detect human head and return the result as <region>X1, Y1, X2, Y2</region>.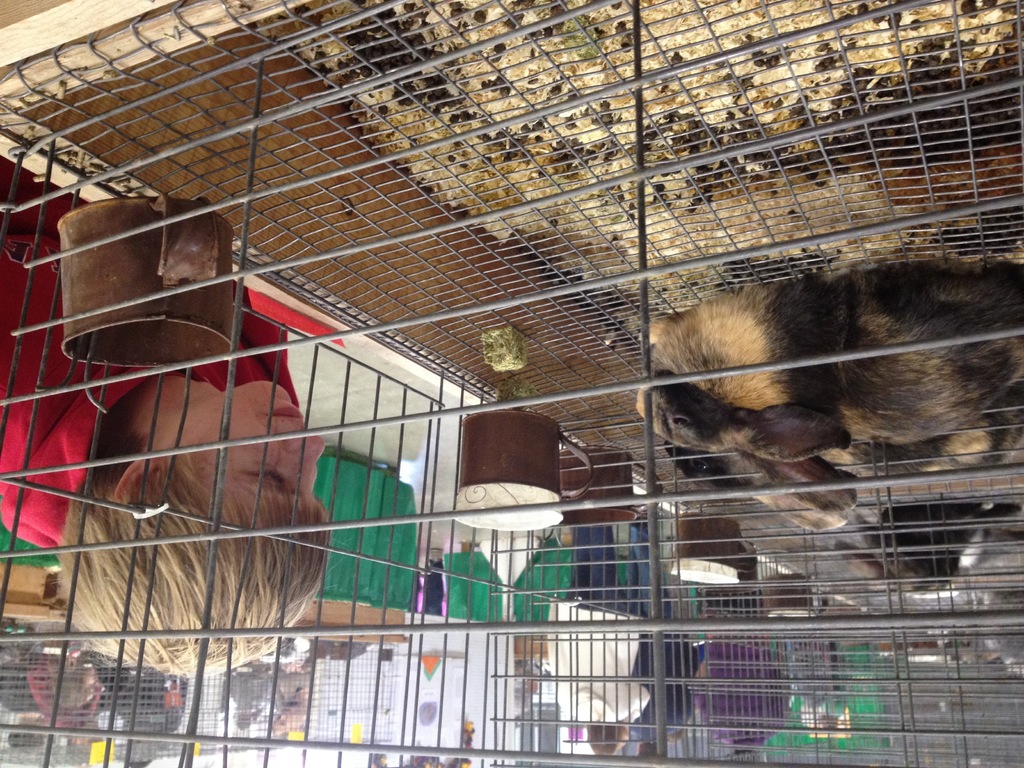
<region>59, 378, 348, 678</region>.
